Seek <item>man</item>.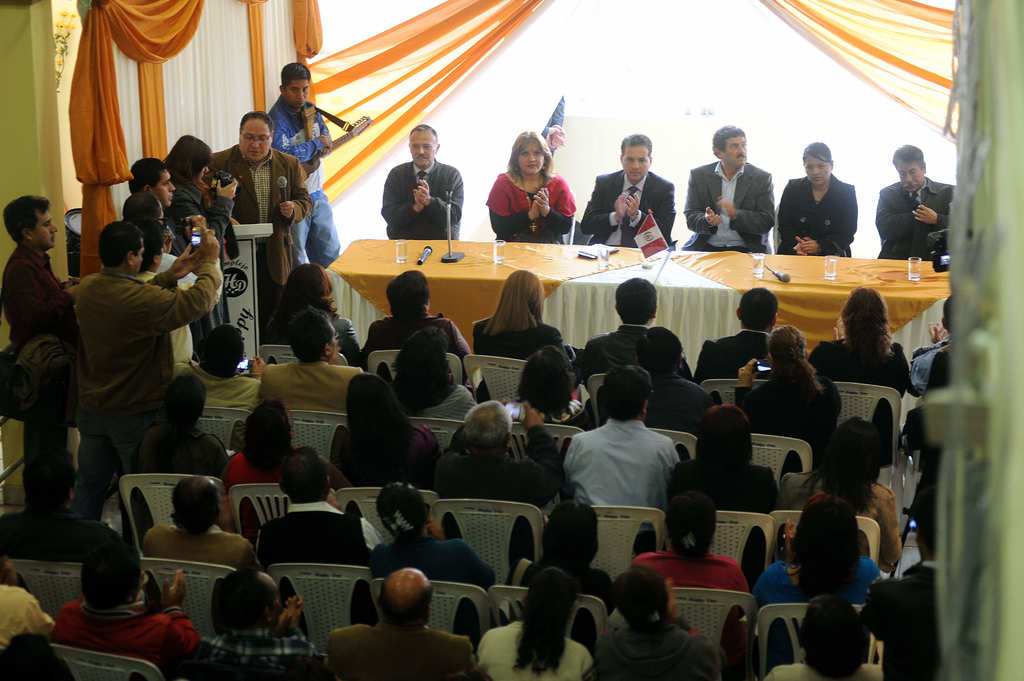
<bbox>49, 534, 205, 671</bbox>.
